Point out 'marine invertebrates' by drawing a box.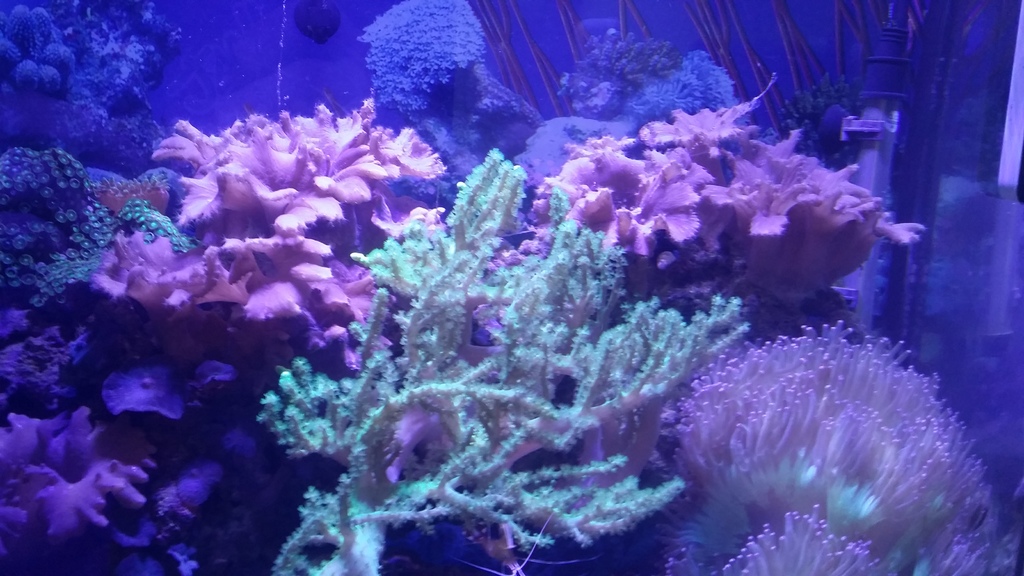
Rect(250, 143, 771, 575).
